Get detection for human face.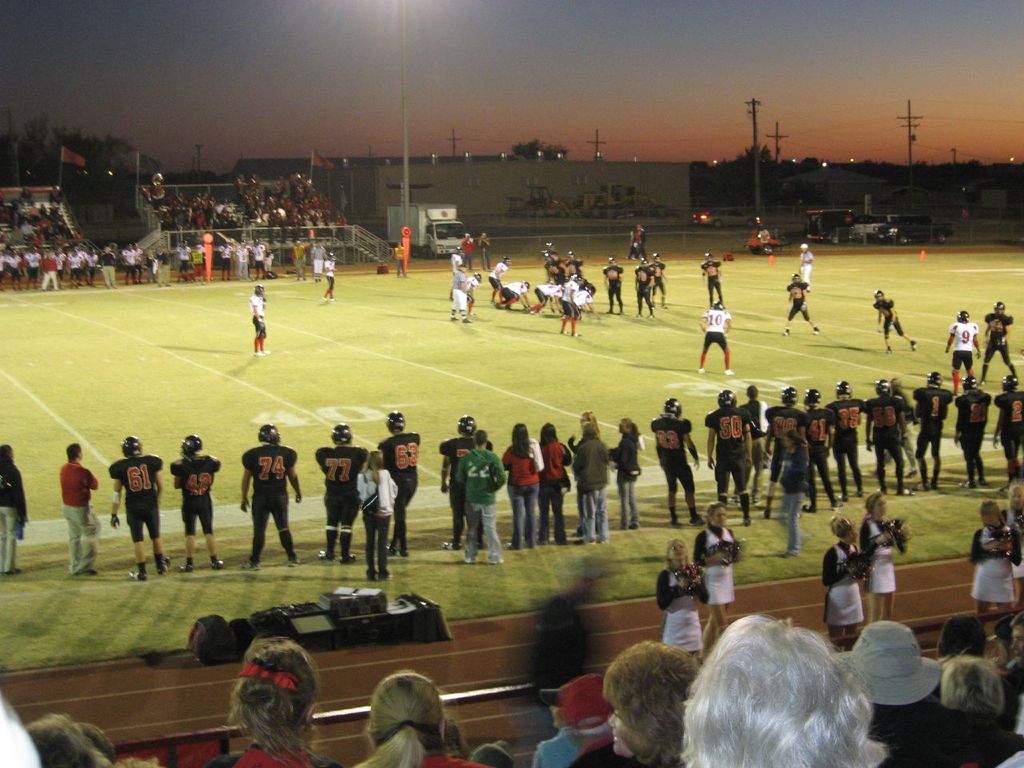
Detection: region(875, 497, 887, 519).
